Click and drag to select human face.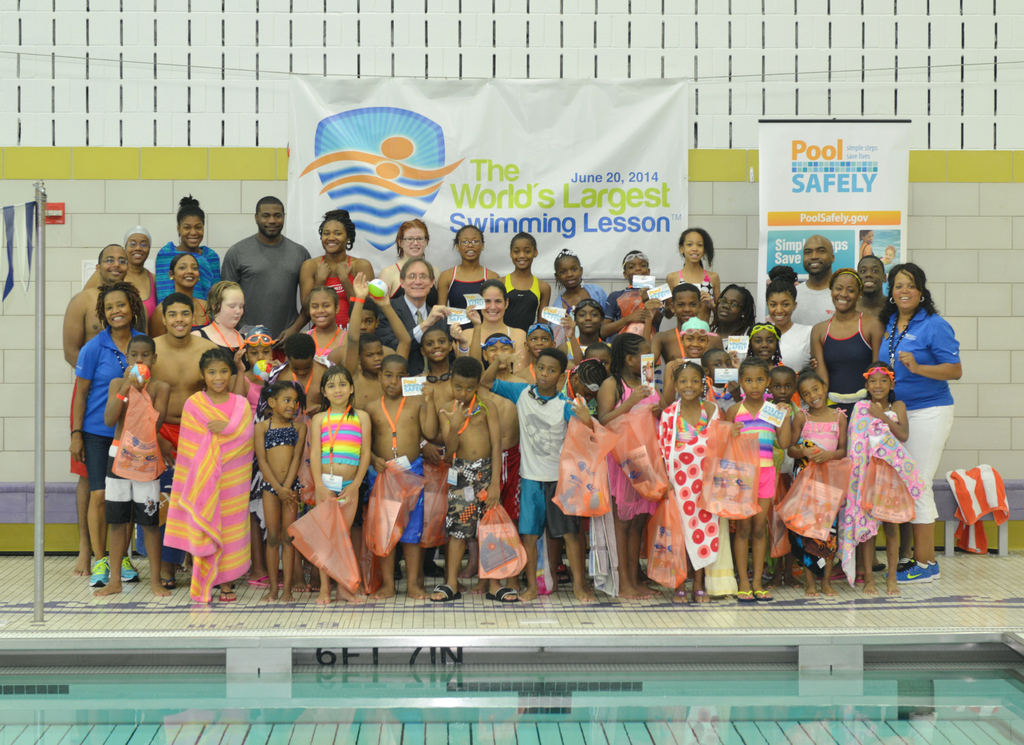
Selection: box(708, 348, 735, 381).
